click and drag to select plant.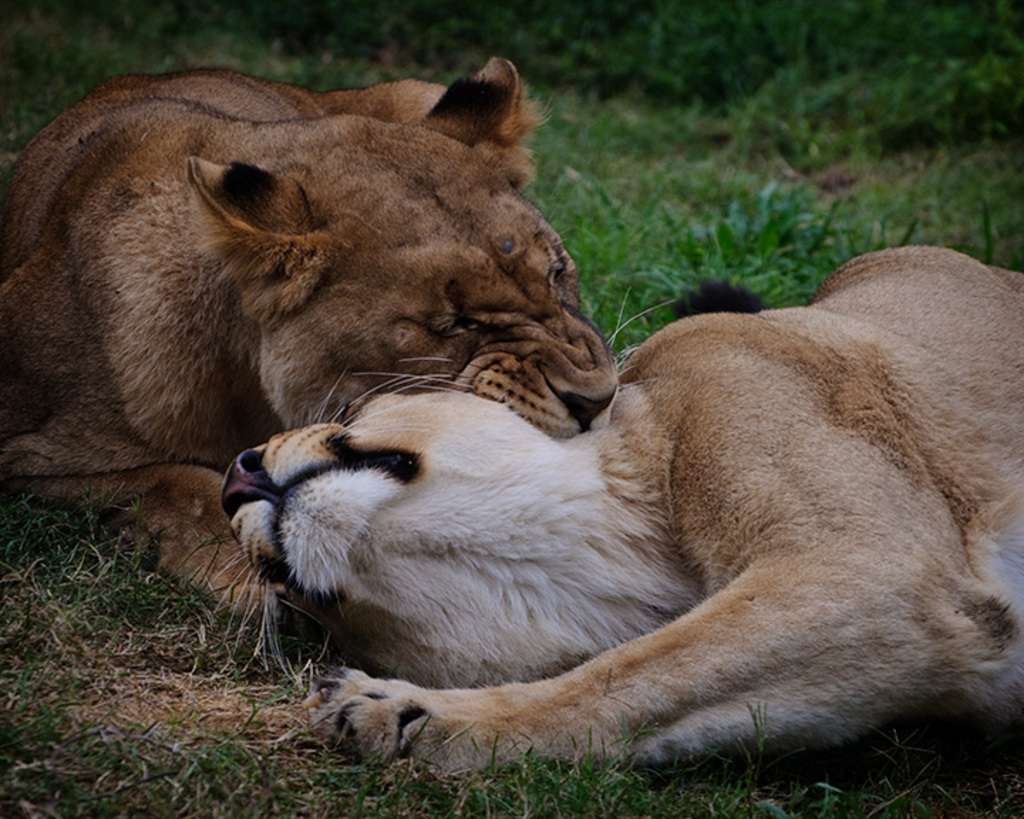
Selection: [0,0,1023,363].
